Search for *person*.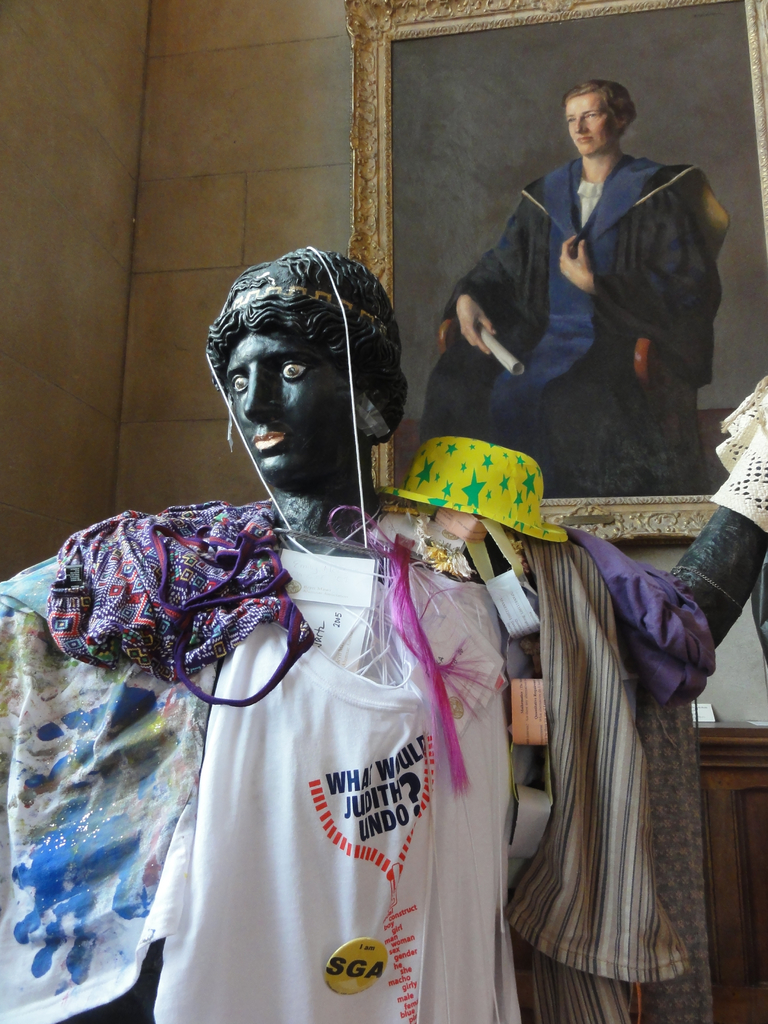
Found at <region>417, 75, 730, 500</region>.
